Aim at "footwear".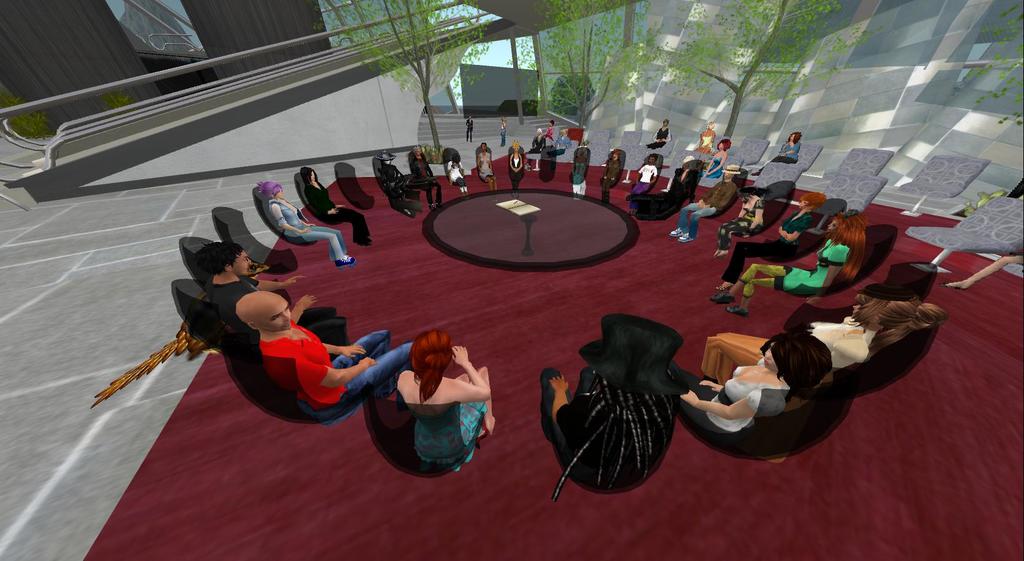
Aimed at [355, 238, 370, 248].
